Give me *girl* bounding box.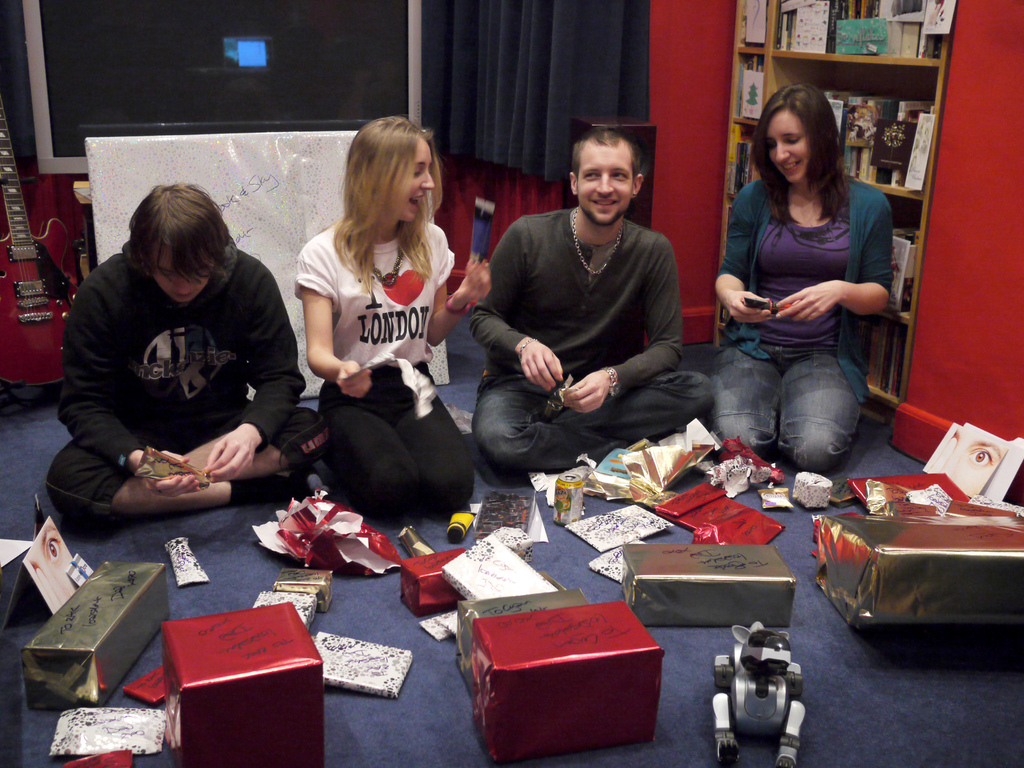
<bbox>290, 116, 493, 518</bbox>.
